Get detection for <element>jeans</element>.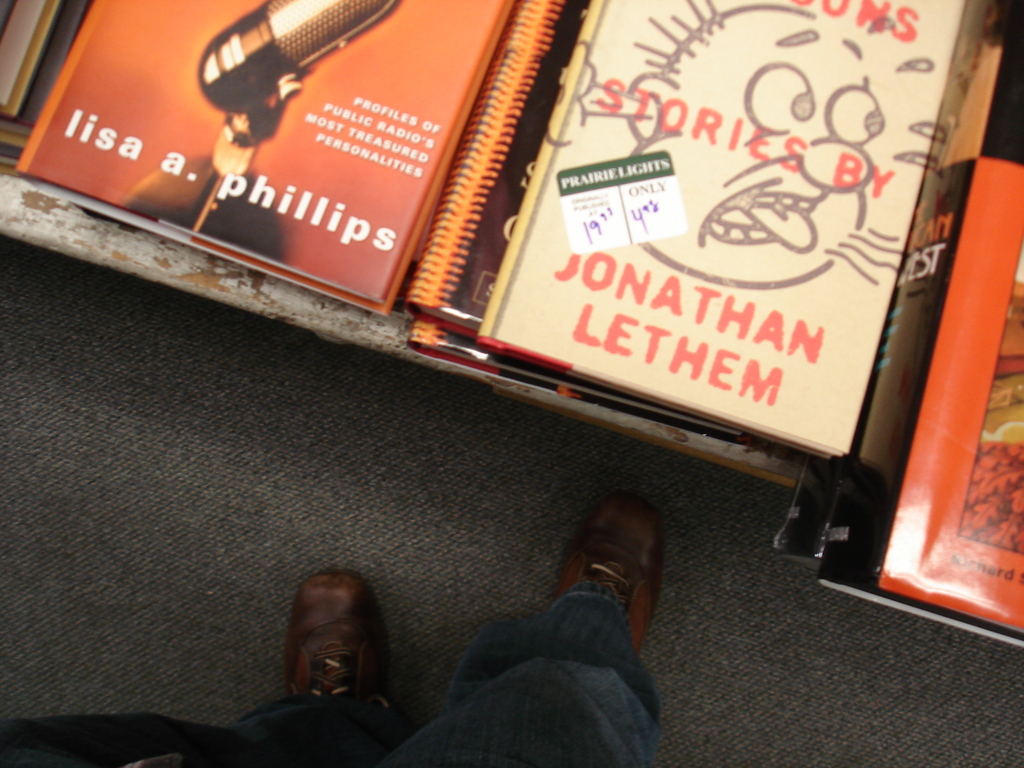
Detection: bbox=[201, 584, 661, 767].
